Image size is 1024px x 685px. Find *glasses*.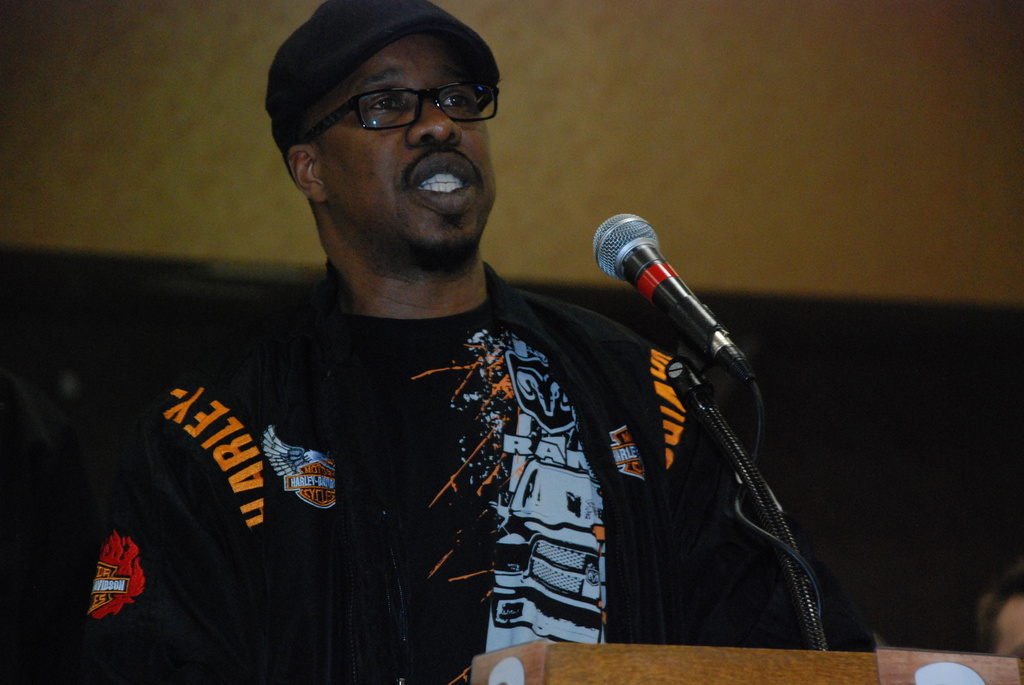
<bbox>294, 81, 512, 145</bbox>.
